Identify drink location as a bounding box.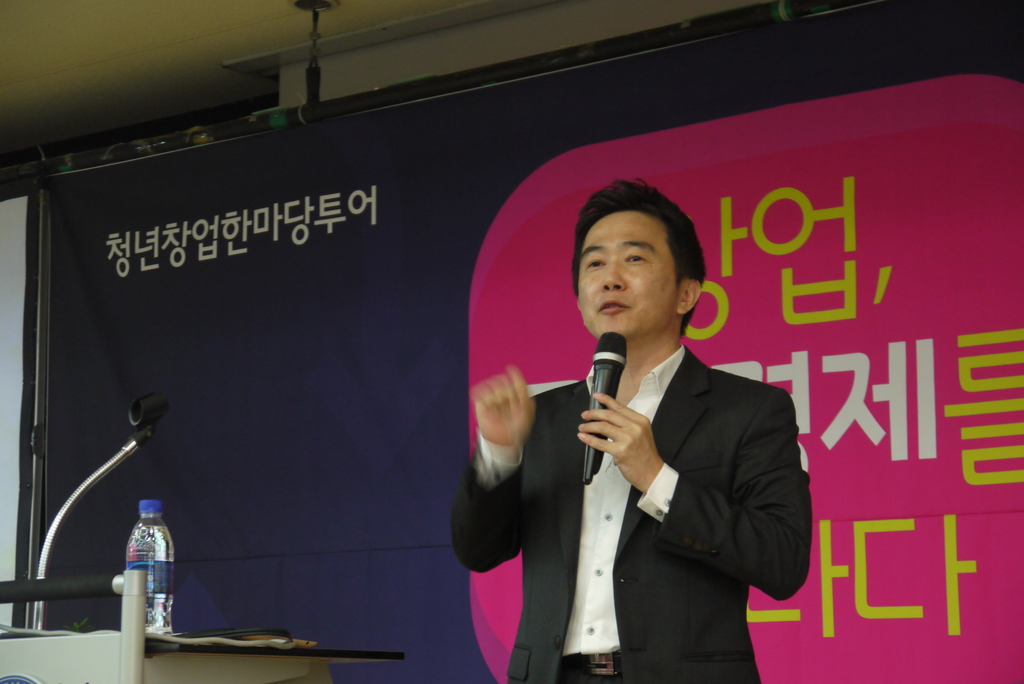
x1=129 y1=518 x2=175 y2=634.
